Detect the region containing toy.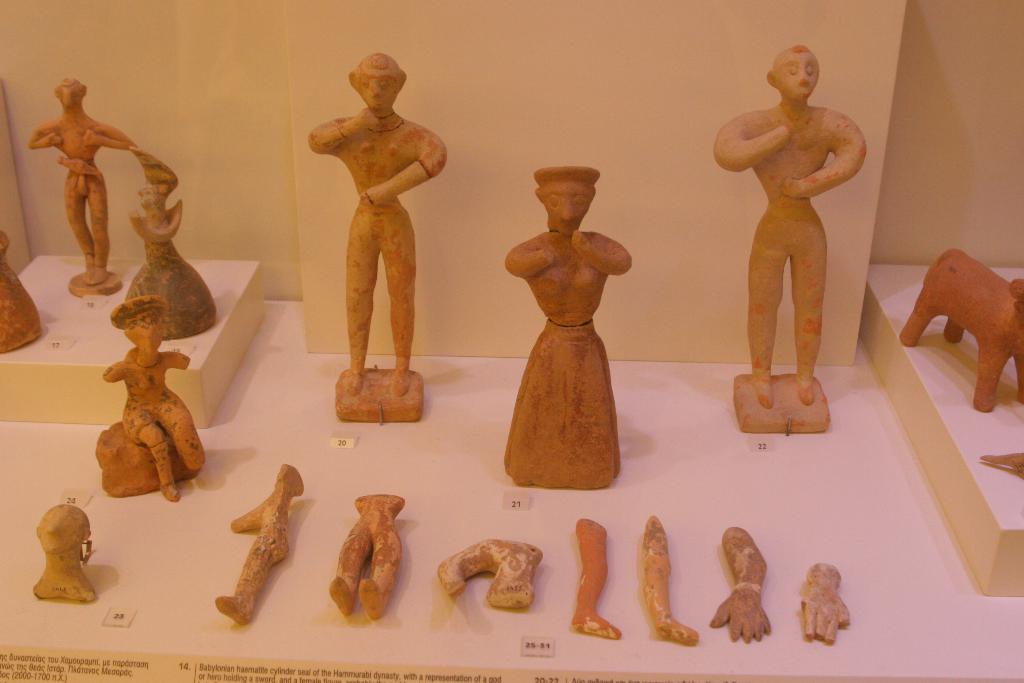
505/168/631/490.
